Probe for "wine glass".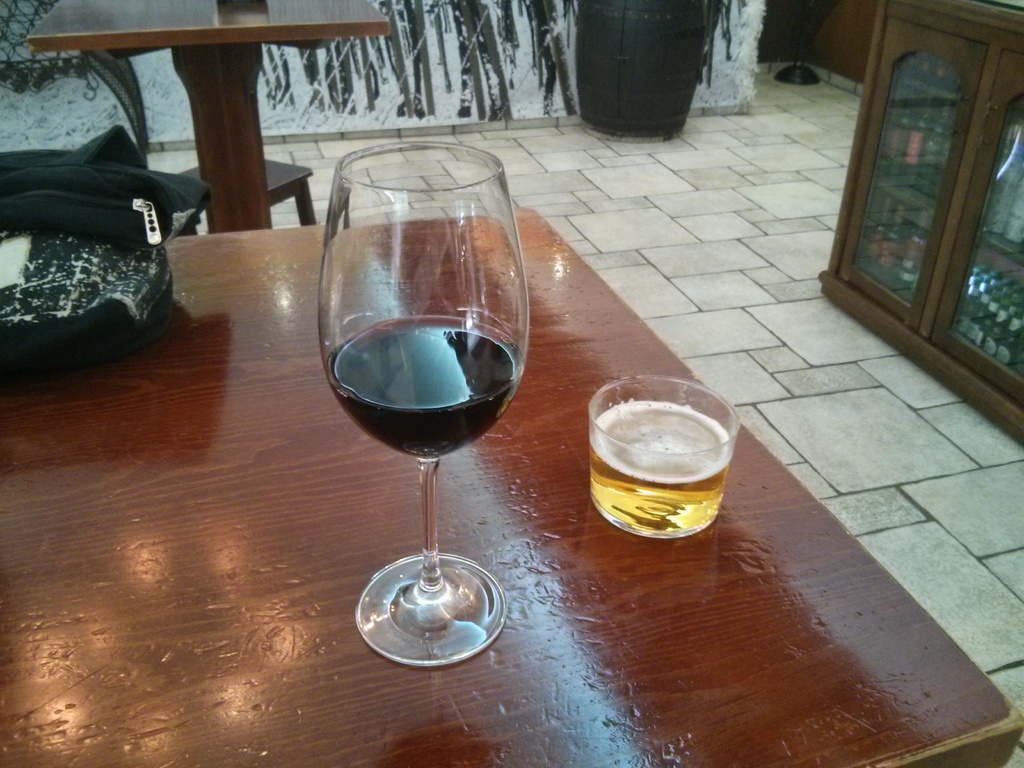
Probe result: {"left": 315, "top": 143, "right": 529, "bottom": 668}.
